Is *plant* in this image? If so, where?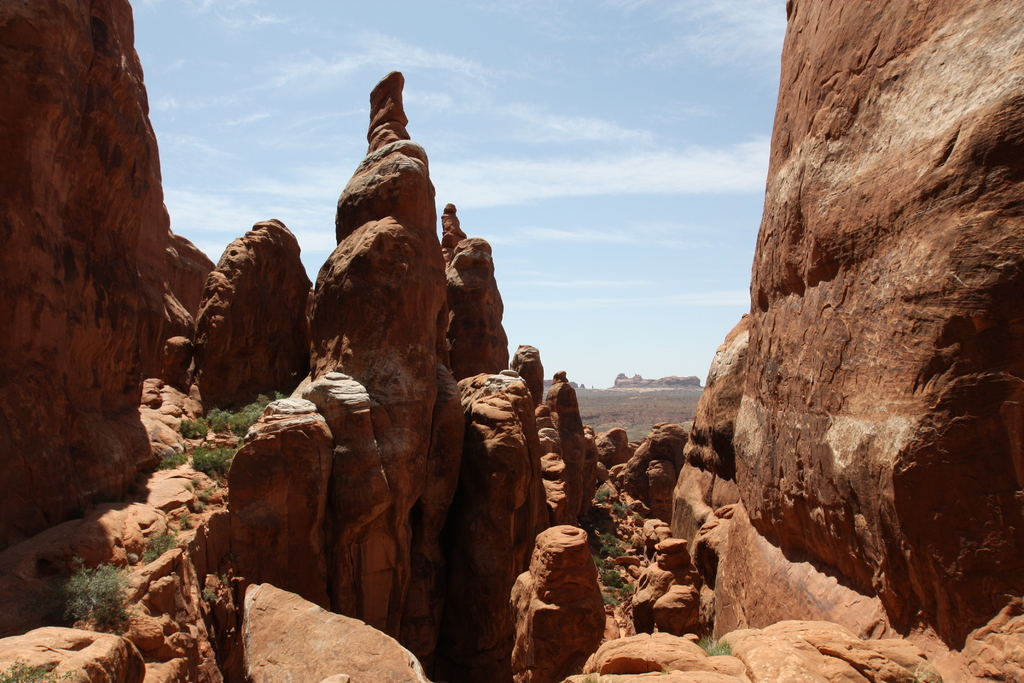
Yes, at <region>188, 499, 202, 515</region>.
